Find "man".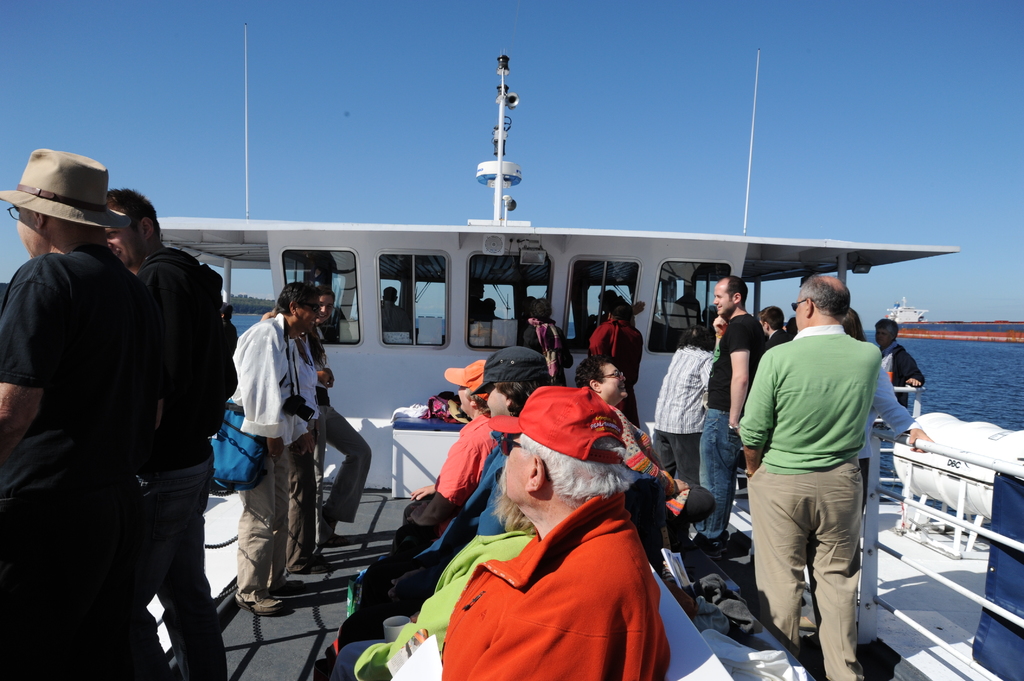
box(230, 280, 323, 616).
